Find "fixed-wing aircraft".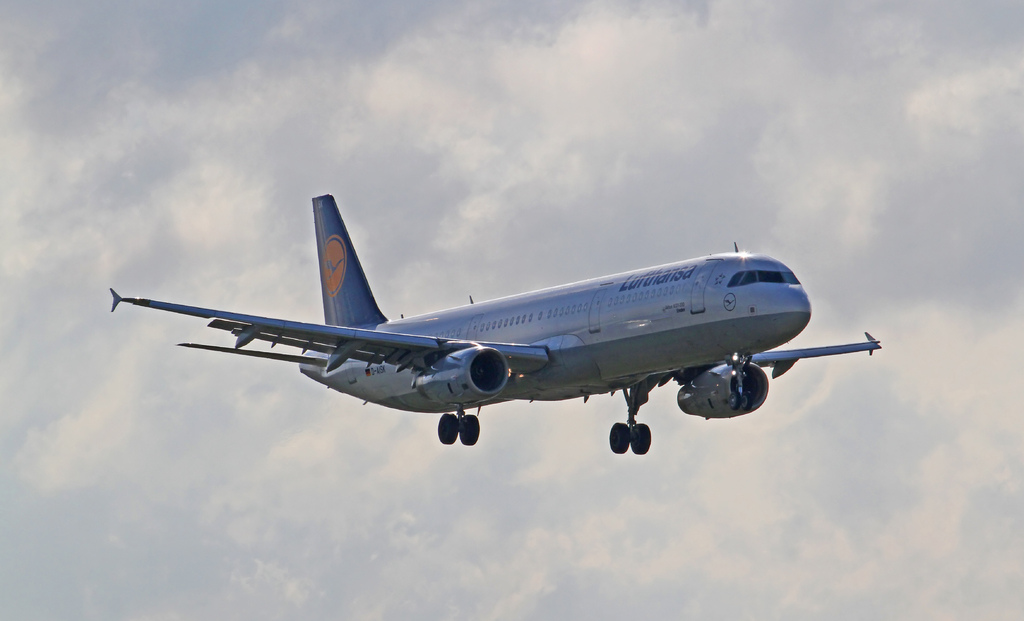
bbox(94, 189, 885, 460).
